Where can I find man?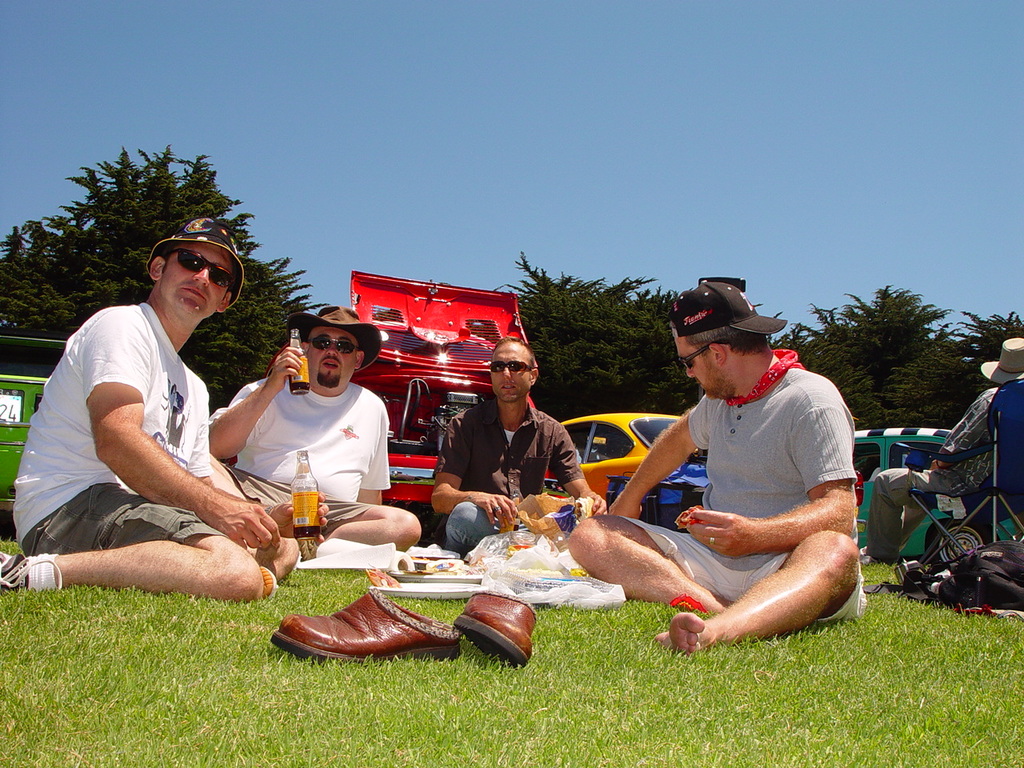
You can find it at bbox(842, 338, 1017, 582).
